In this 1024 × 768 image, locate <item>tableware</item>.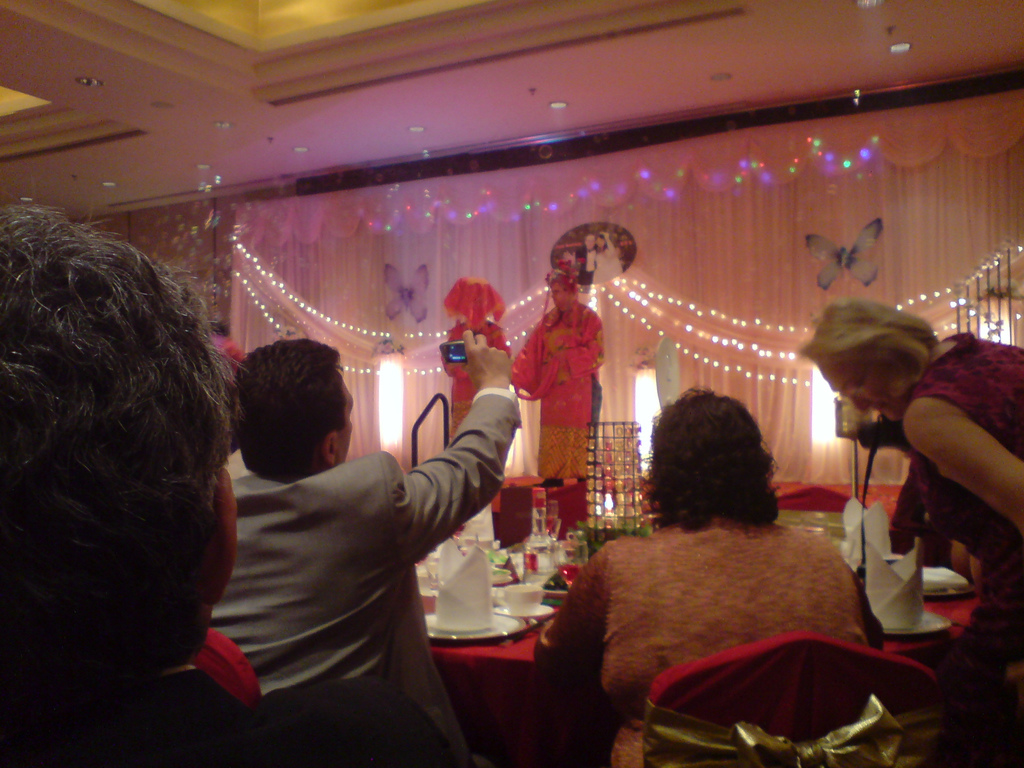
Bounding box: bbox(494, 583, 556, 620).
